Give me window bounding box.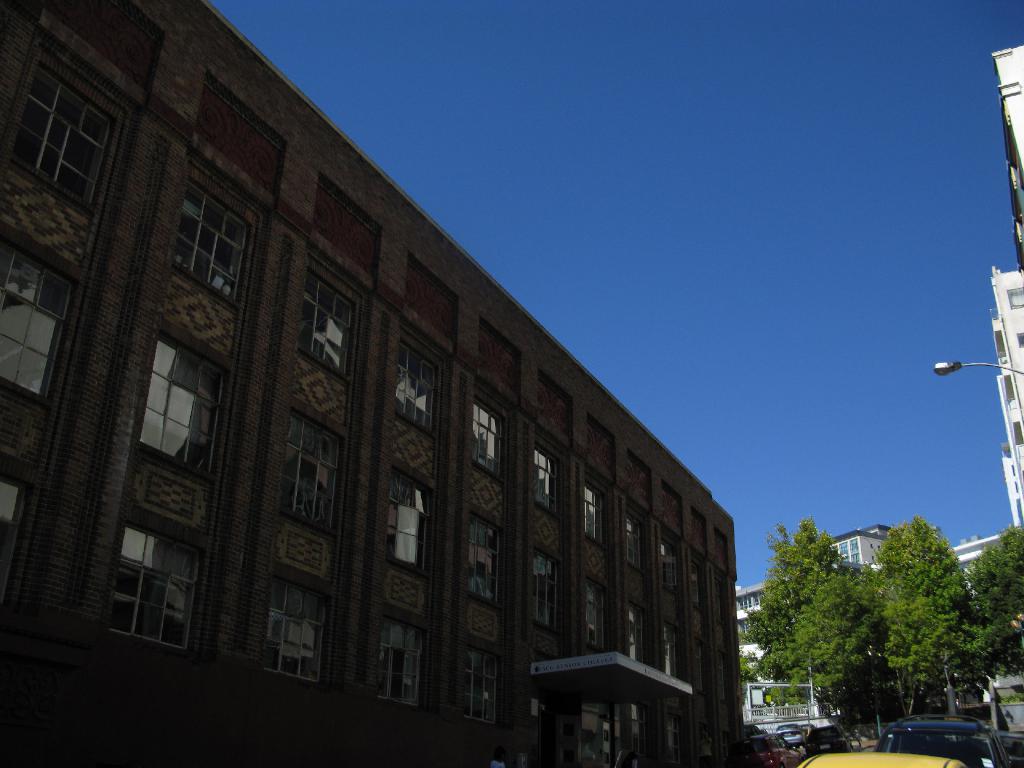
(628,597,652,668).
